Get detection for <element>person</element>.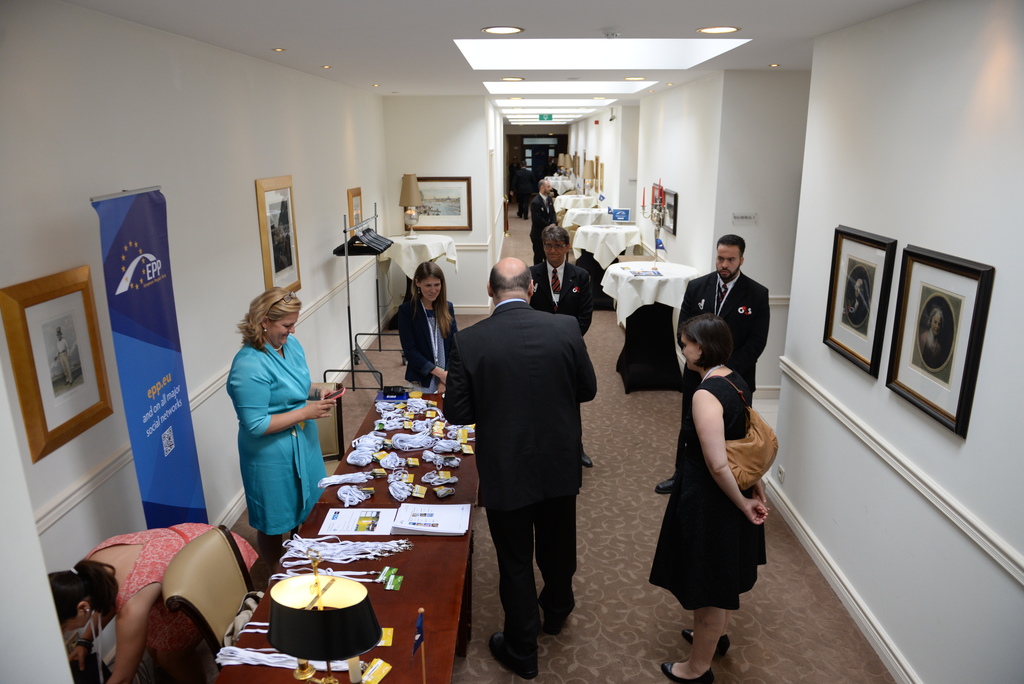
Detection: [left=225, top=288, right=335, bottom=548].
